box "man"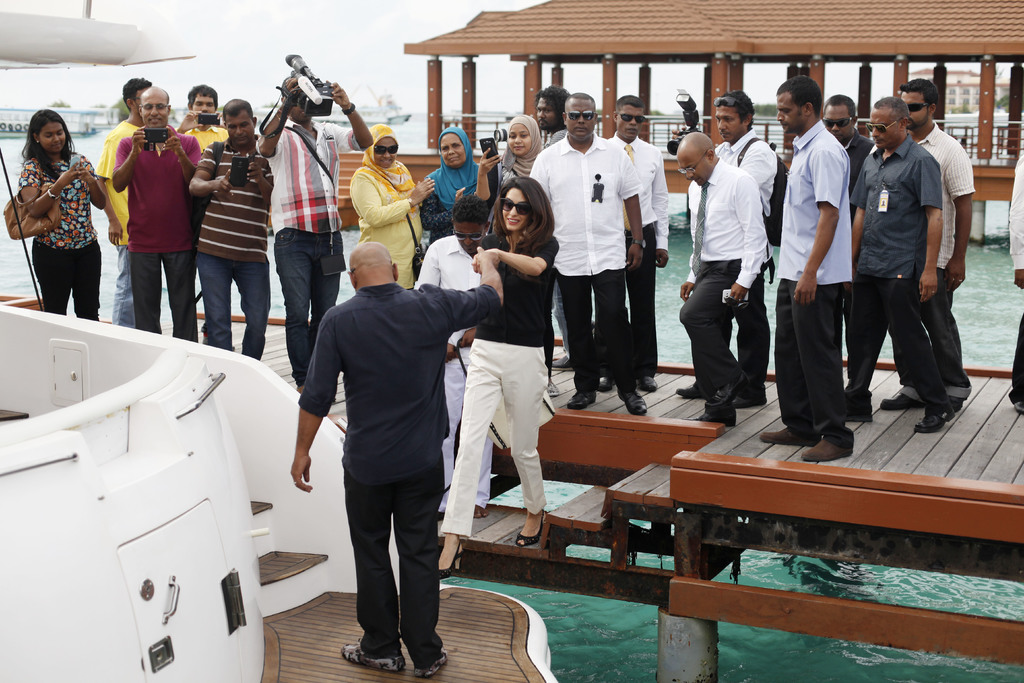
detection(110, 83, 209, 346)
